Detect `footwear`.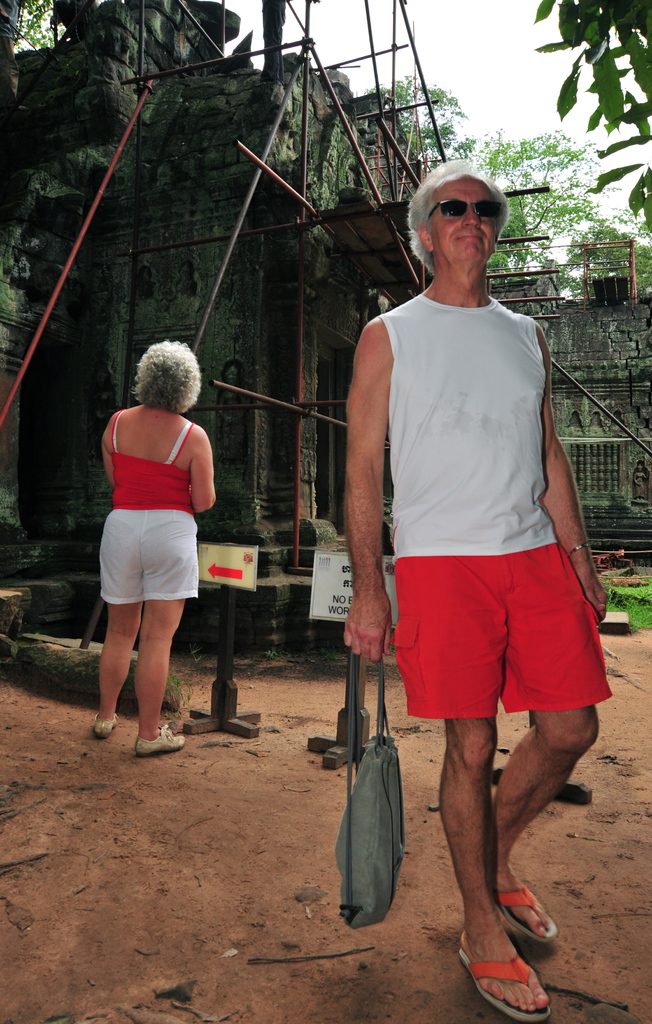
Detected at left=89, top=715, right=118, bottom=736.
